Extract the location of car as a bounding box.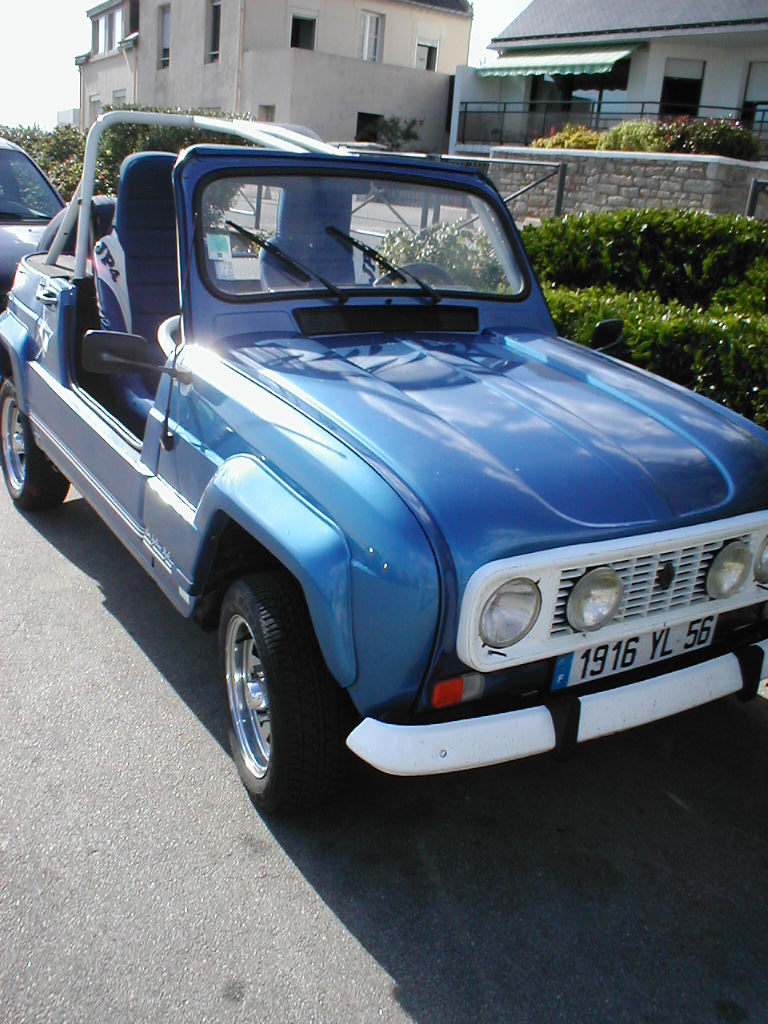
[x1=22, y1=115, x2=755, y2=800].
